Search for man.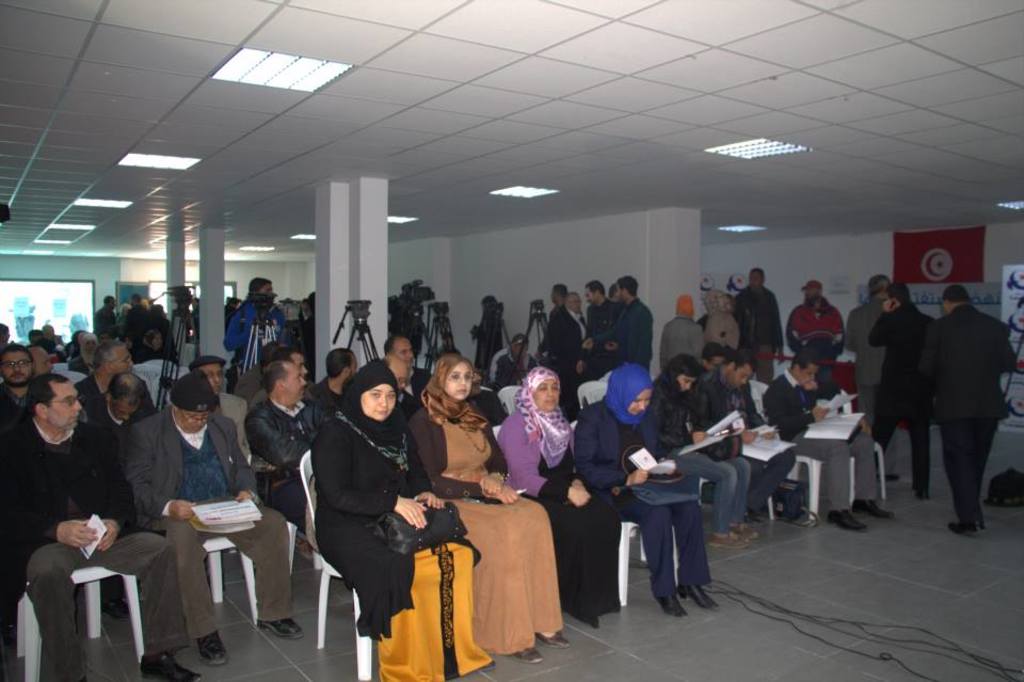
Found at 94 295 118 349.
